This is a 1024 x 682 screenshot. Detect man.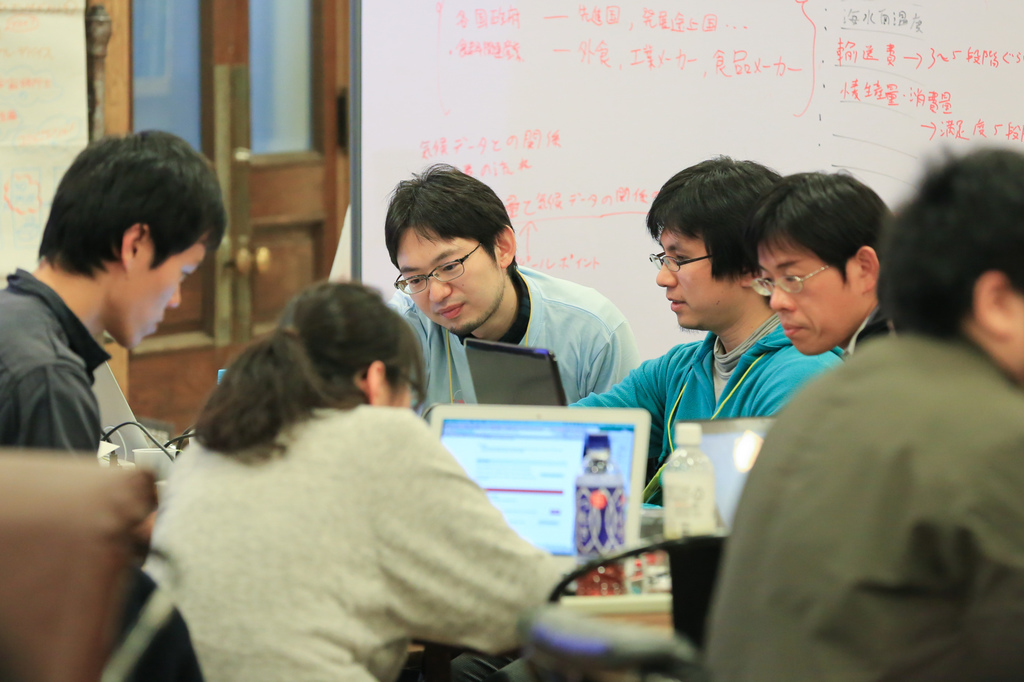
bbox(381, 154, 646, 424).
